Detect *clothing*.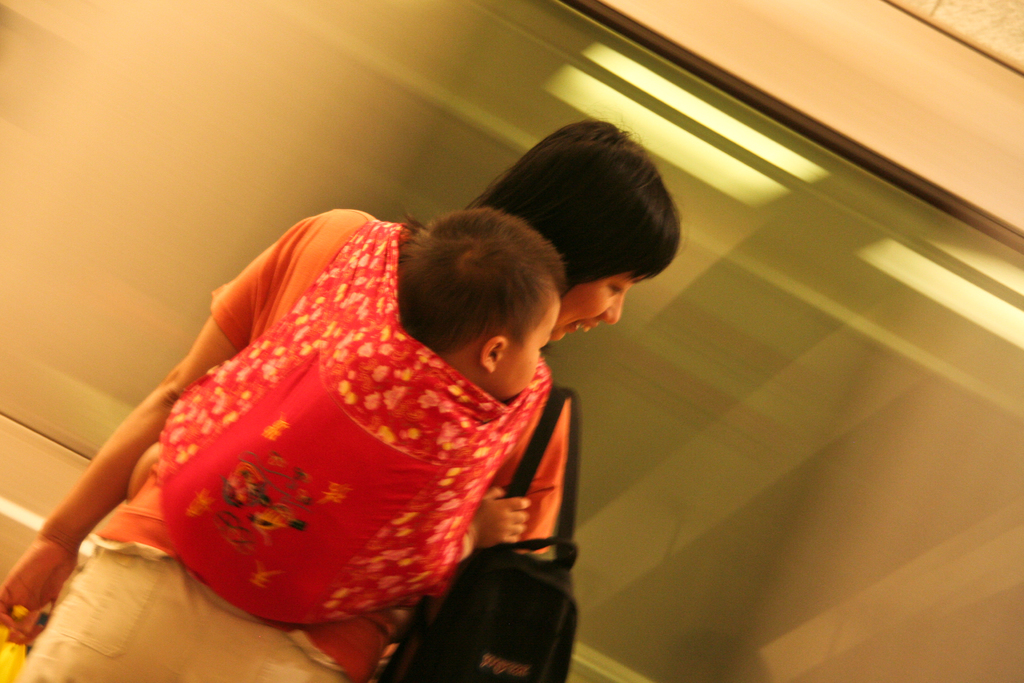
Detected at rect(12, 211, 559, 682).
